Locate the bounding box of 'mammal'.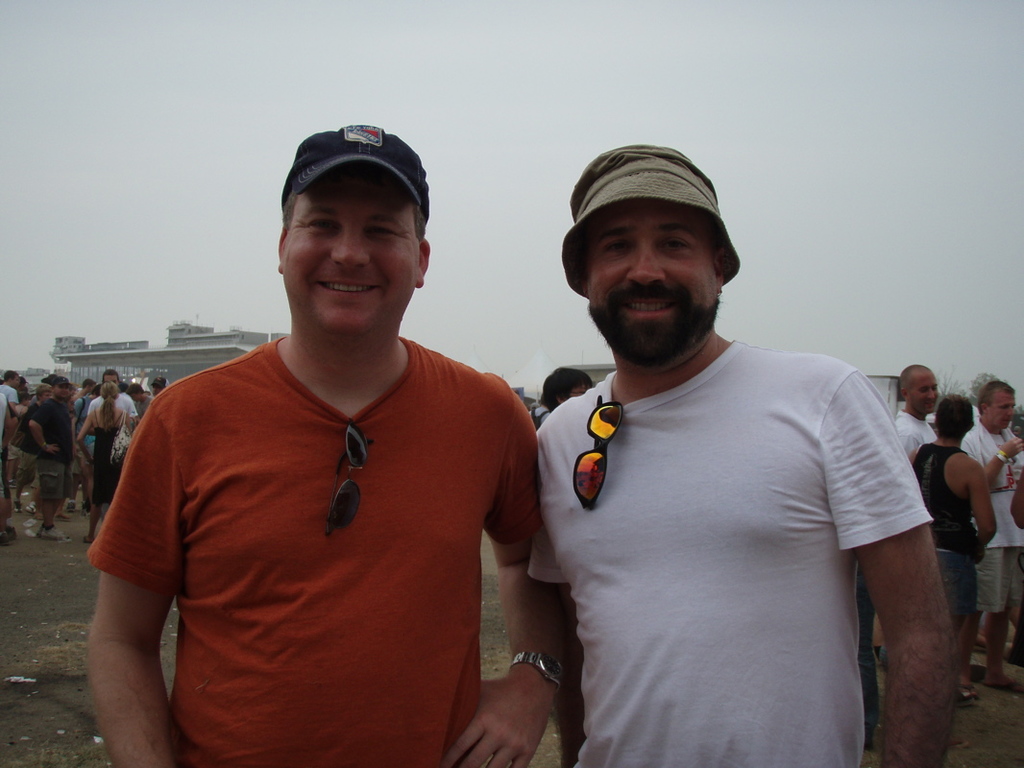
Bounding box: x1=1009 y1=423 x2=1023 y2=440.
